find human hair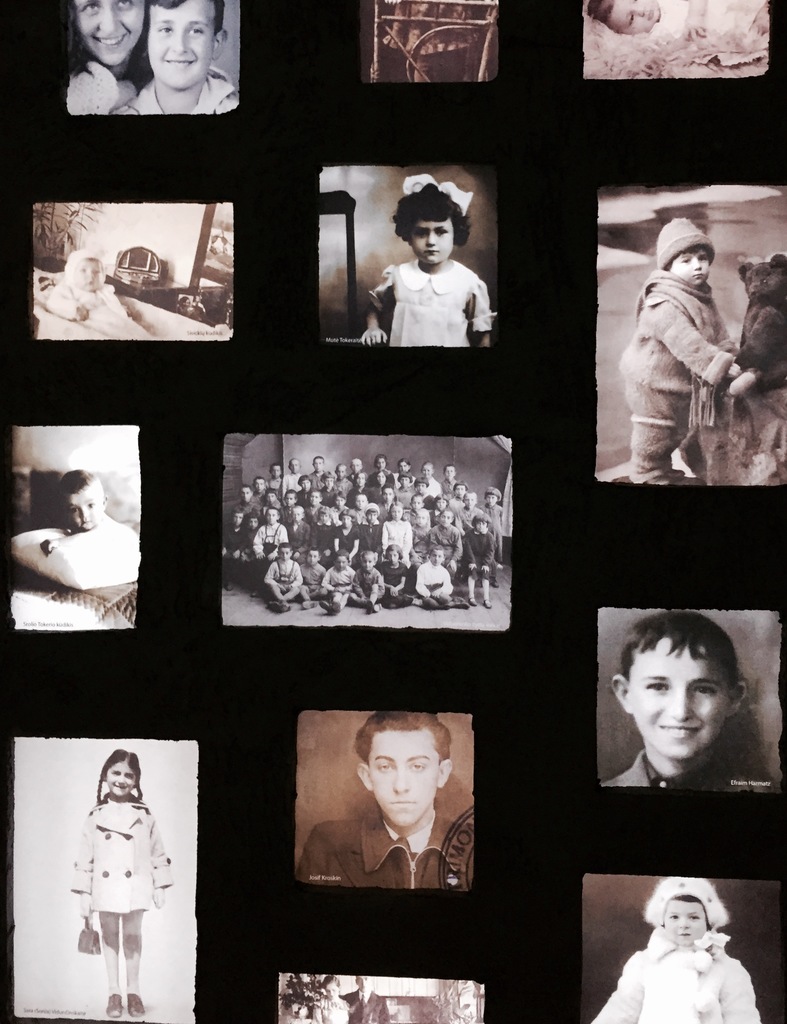
{"left": 67, "top": 0, "right": 148, "bottom": 61}
